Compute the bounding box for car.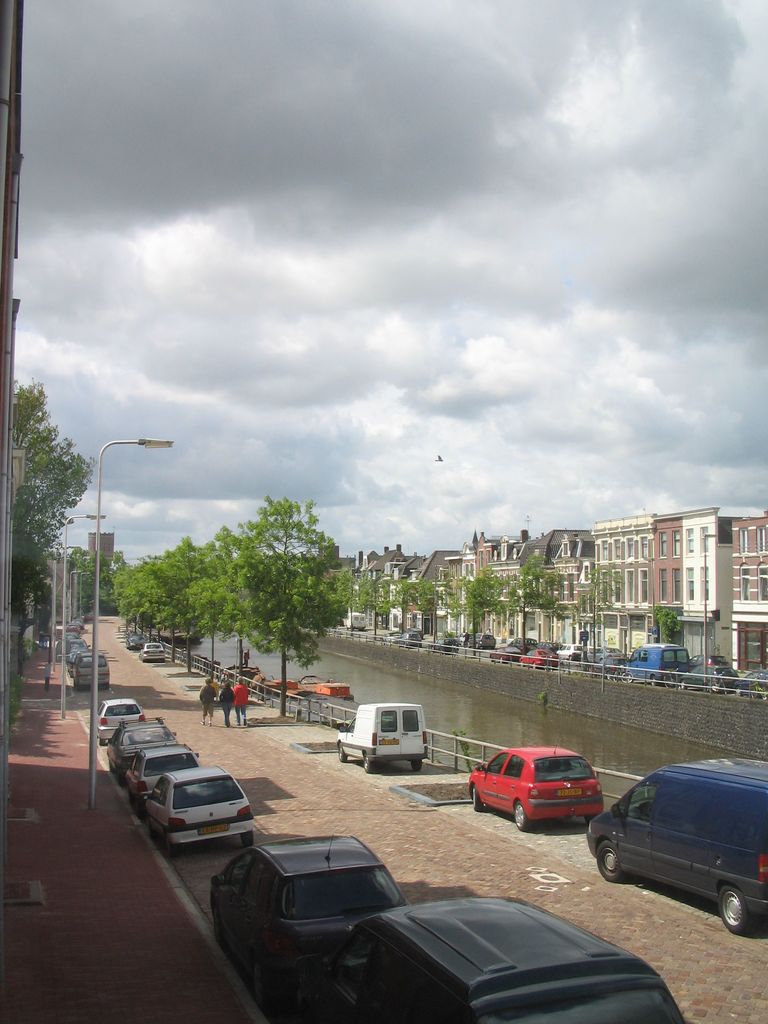
<region>209, 829, 410, 1012</region>.
